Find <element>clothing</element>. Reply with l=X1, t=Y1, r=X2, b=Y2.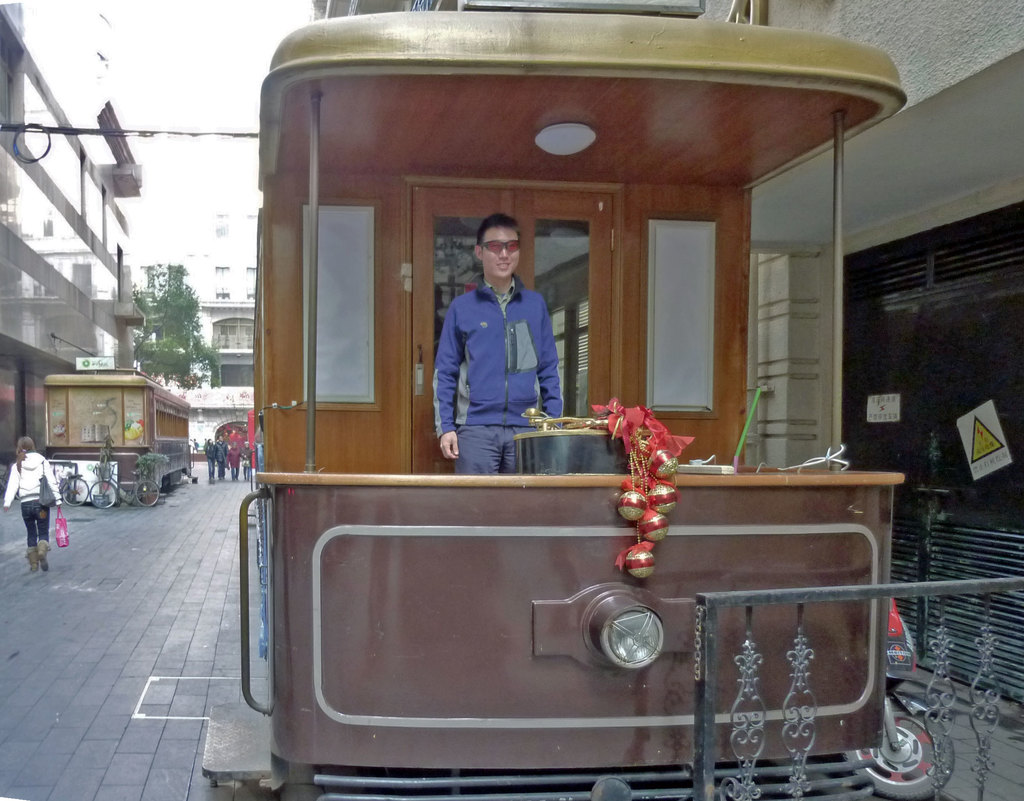
l=205, t=442, r=216, b=479.
